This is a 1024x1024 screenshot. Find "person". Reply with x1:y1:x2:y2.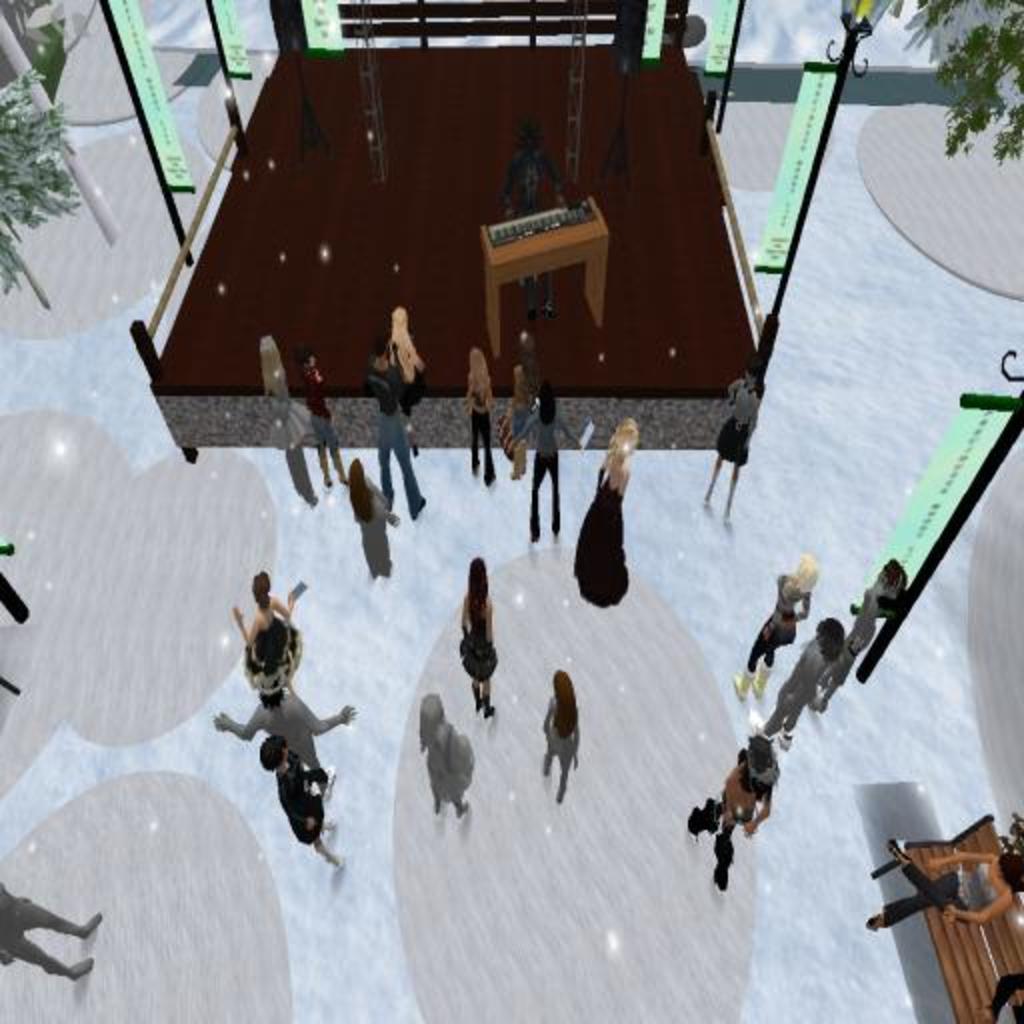
0:878:104:984.
